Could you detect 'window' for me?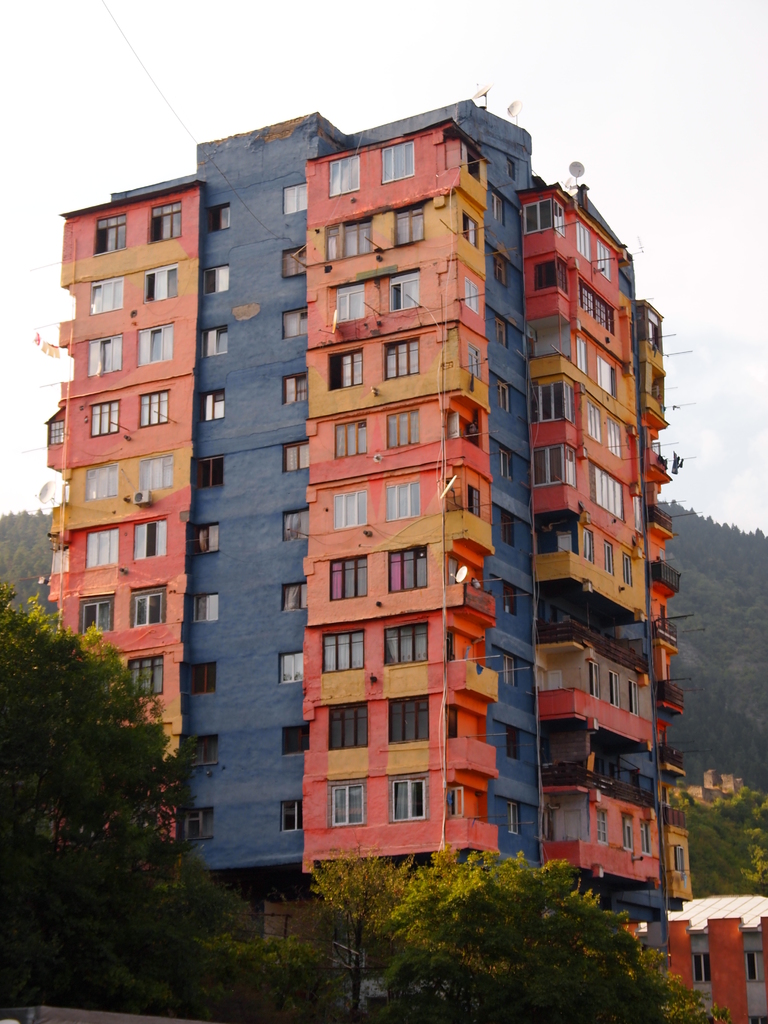
Detection result: <bbox>388, 205, 422, 249</bbox>.
